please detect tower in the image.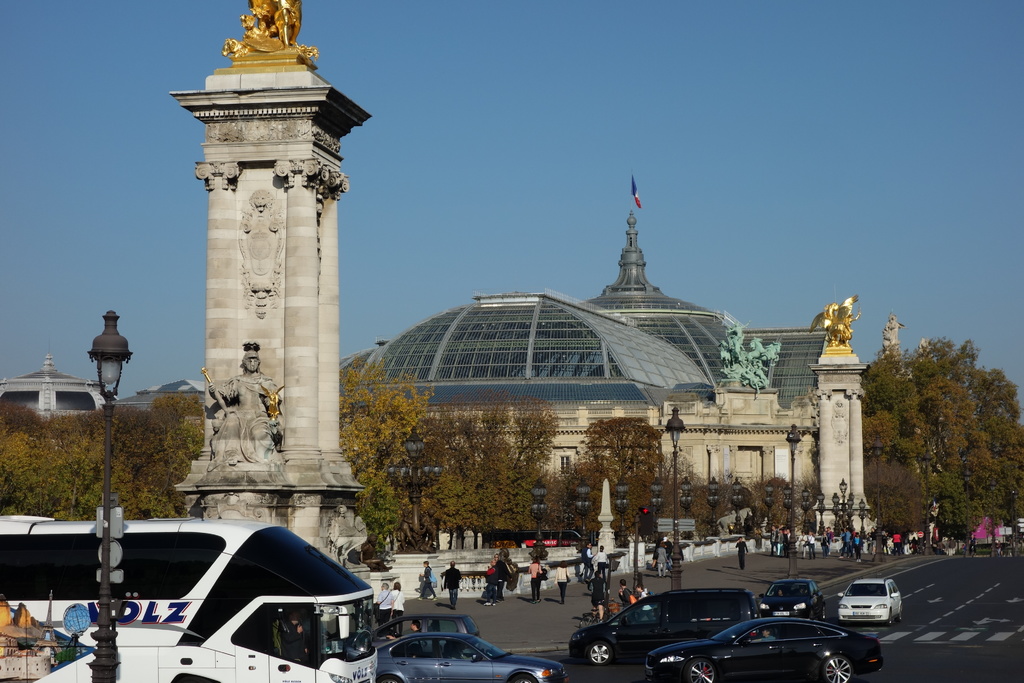
x1=168, y1=26, x2=370, y2=505.
